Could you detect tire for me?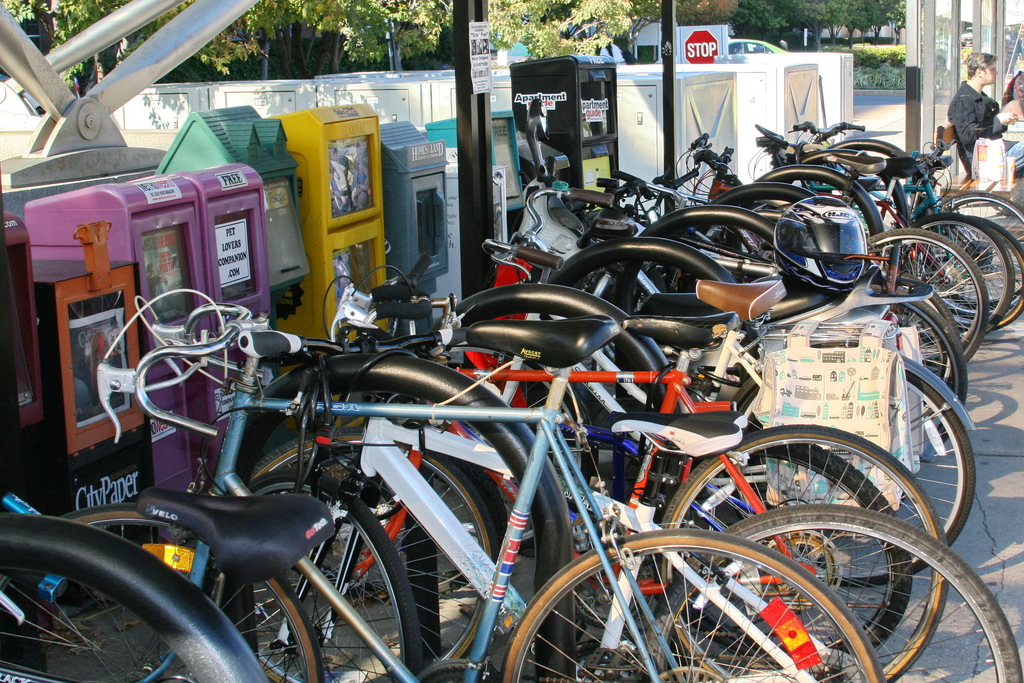
Detection result: (221, 467, 417, 682).
